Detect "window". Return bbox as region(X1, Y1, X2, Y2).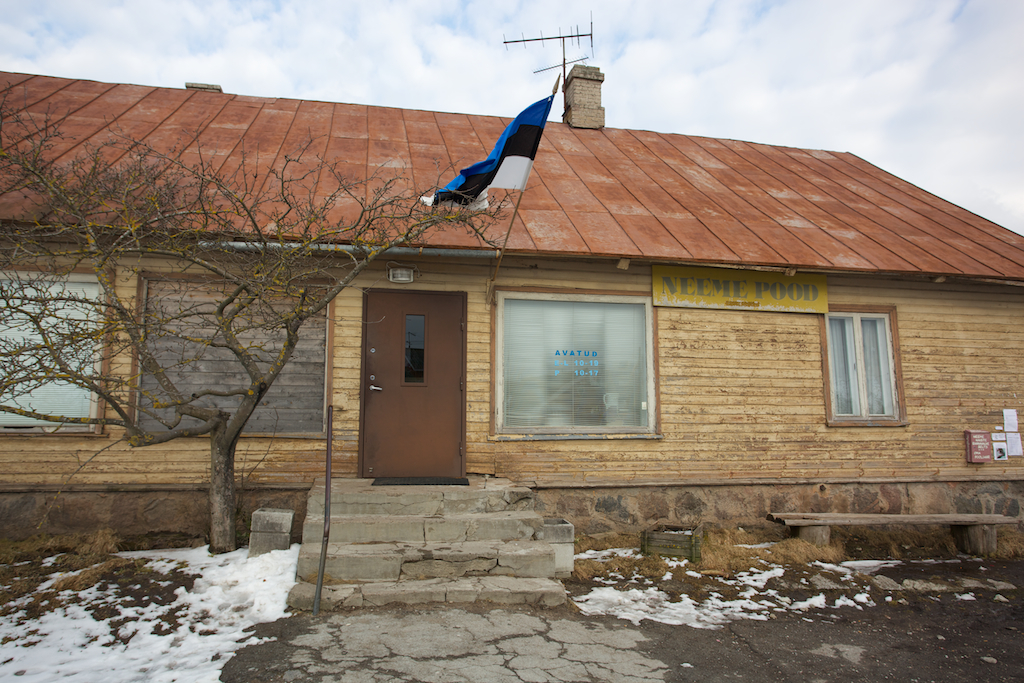
region(0, 271, 99, 437).
